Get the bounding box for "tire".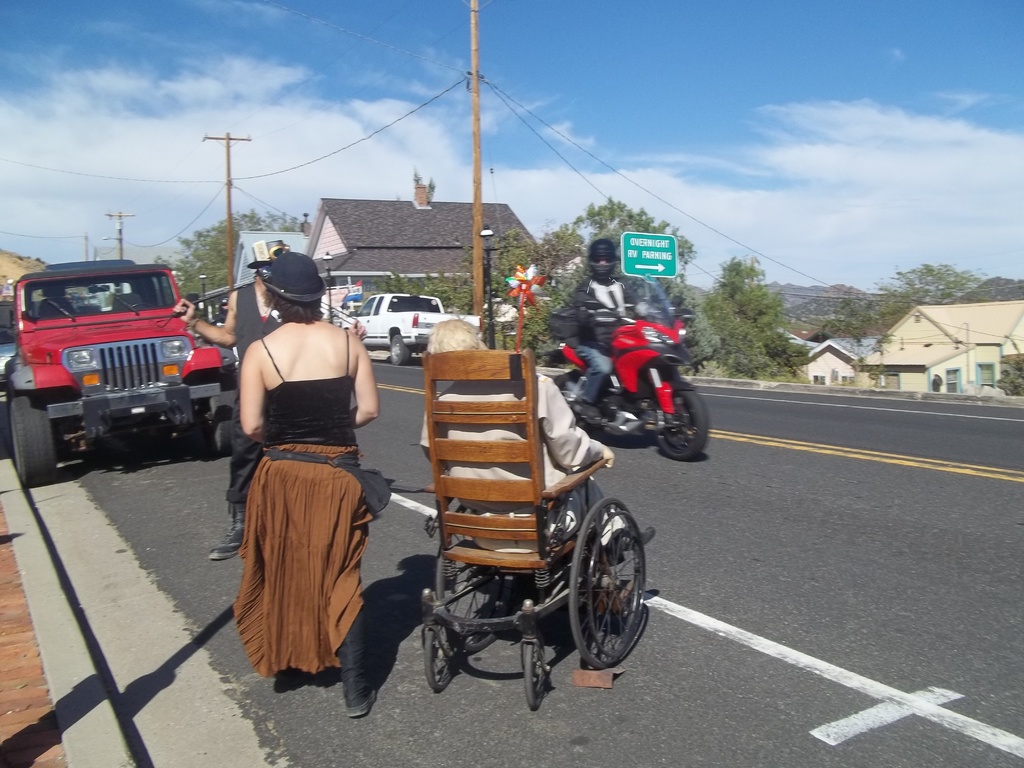
<box>13,395,56,490</box>.
